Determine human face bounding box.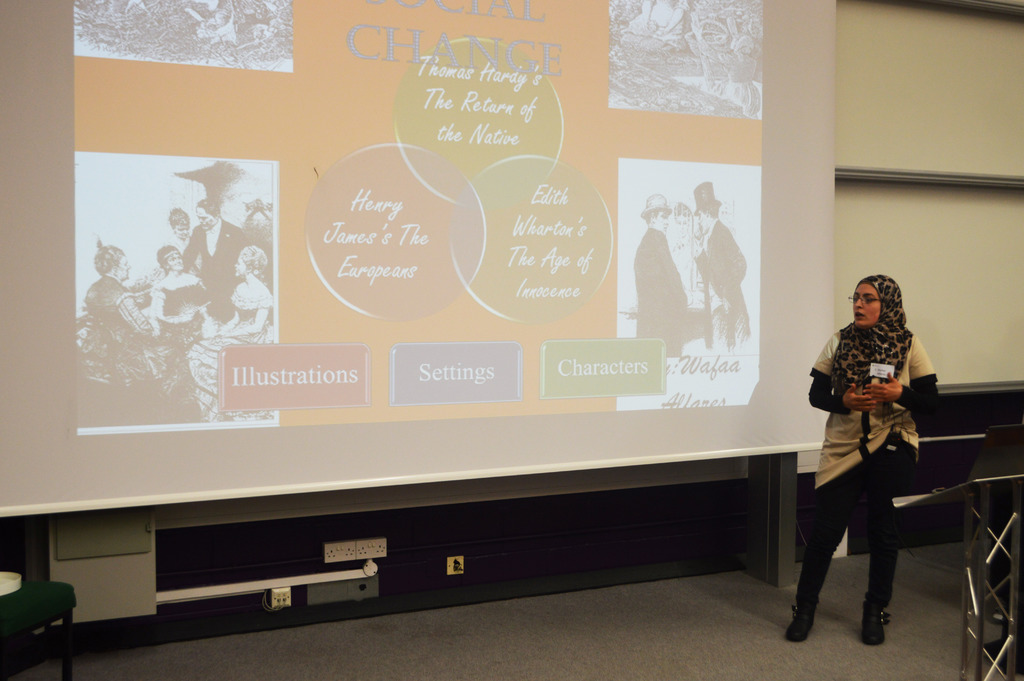
Determined: 195:206:216:227.
